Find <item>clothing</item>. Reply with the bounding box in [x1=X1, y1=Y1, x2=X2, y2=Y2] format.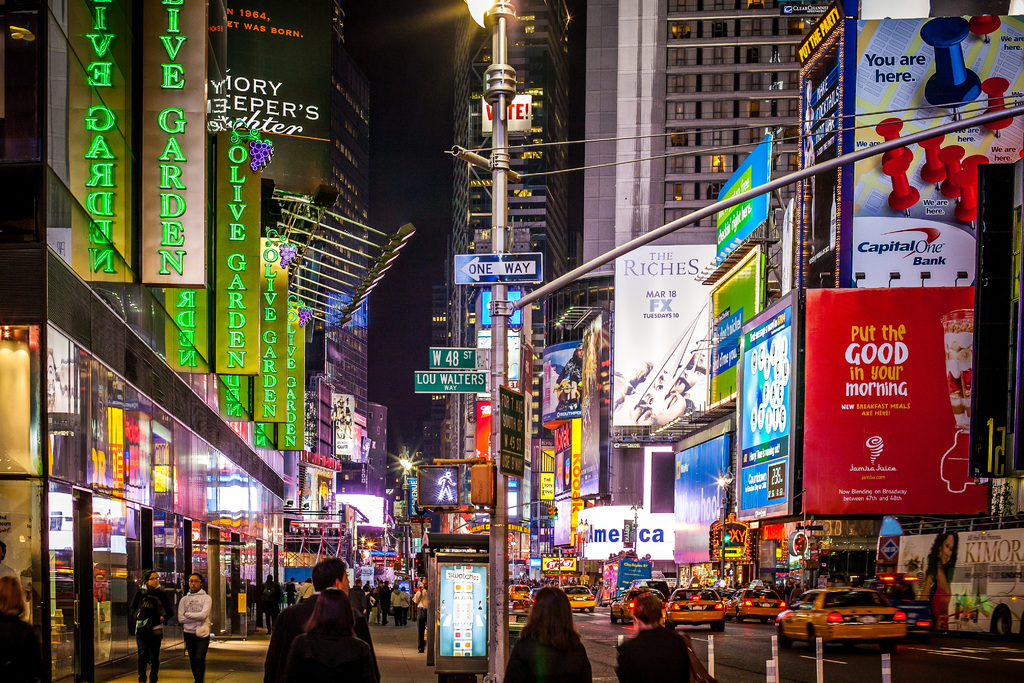
[x1=179, y1=587, x2=212, y2=682].
